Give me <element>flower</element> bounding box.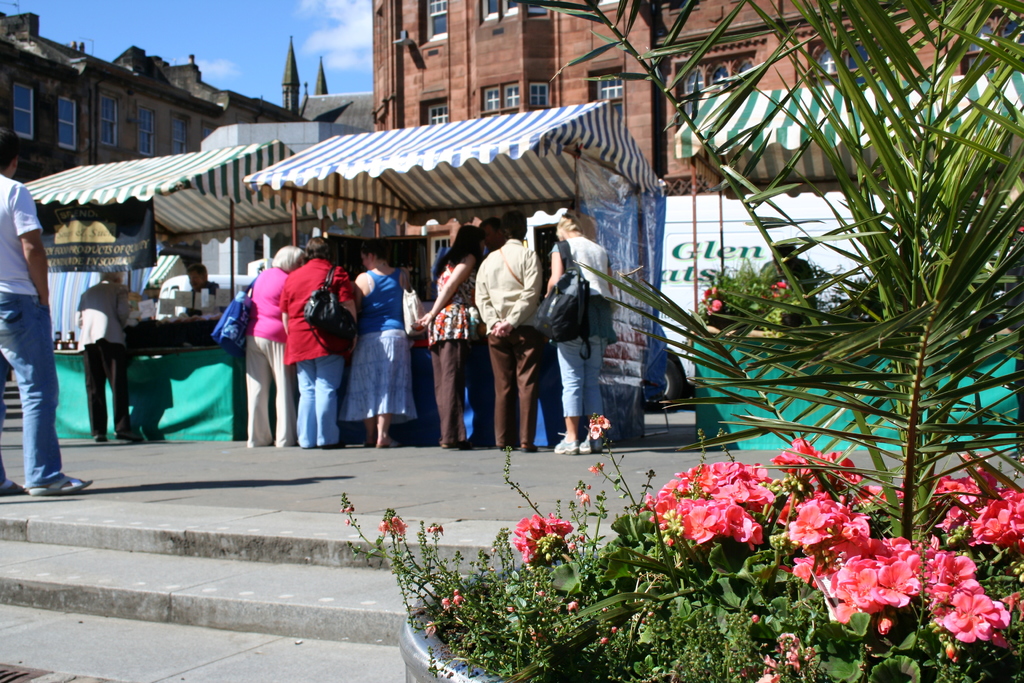
select_region(656, 470, 785, 571).
